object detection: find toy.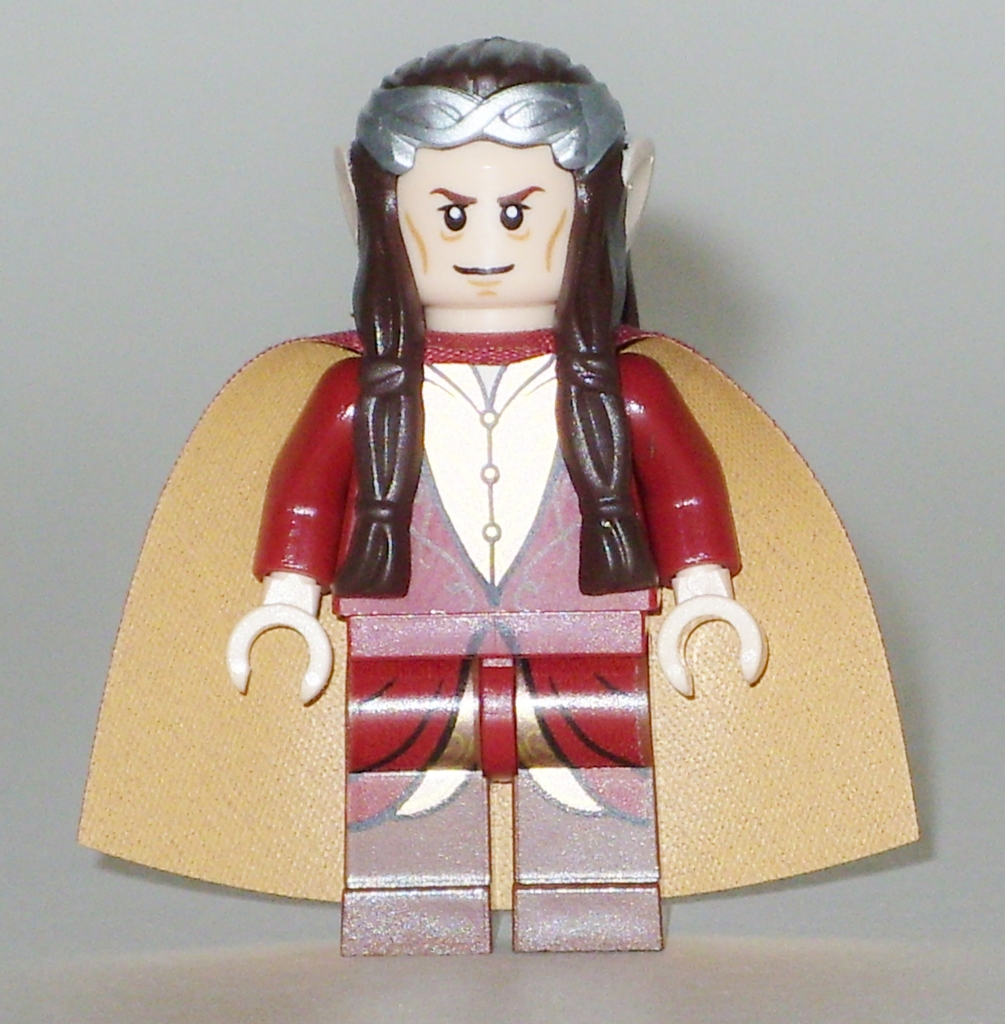
pyautogui.locateOnScreen(77, 30, 916, 958).
